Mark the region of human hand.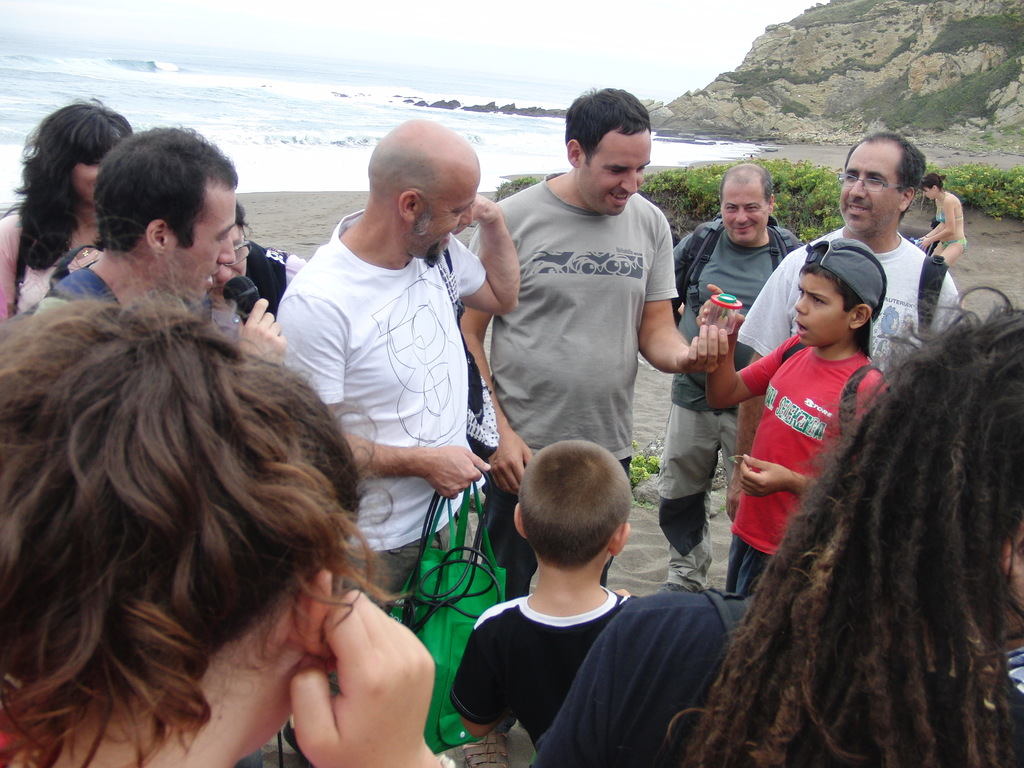
Region: (x1=491, y1=426, x2=532, y2=497).
